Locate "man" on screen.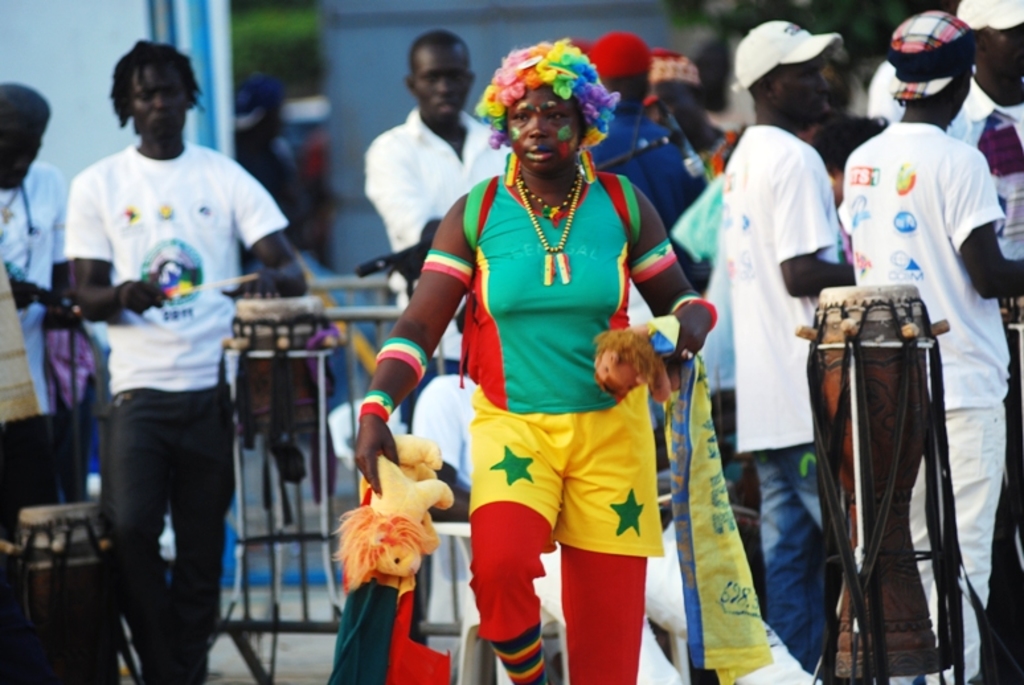
On screen at <bbox>945, 0, 1023, 258</bbox>.
